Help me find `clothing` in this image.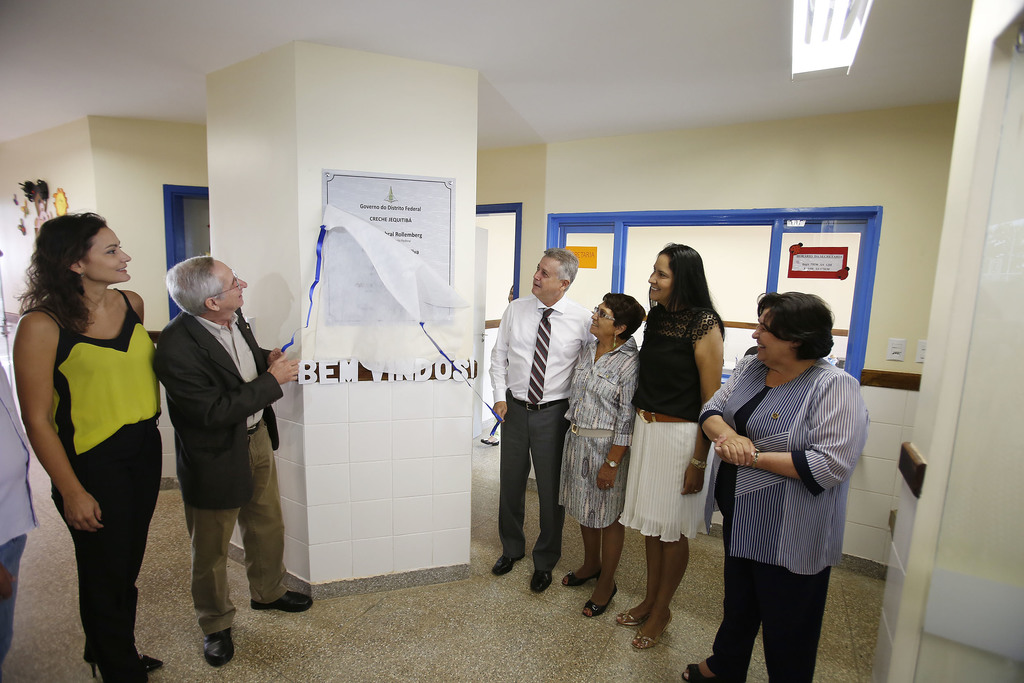
Found it: <box>488,393,561,582</box>.
